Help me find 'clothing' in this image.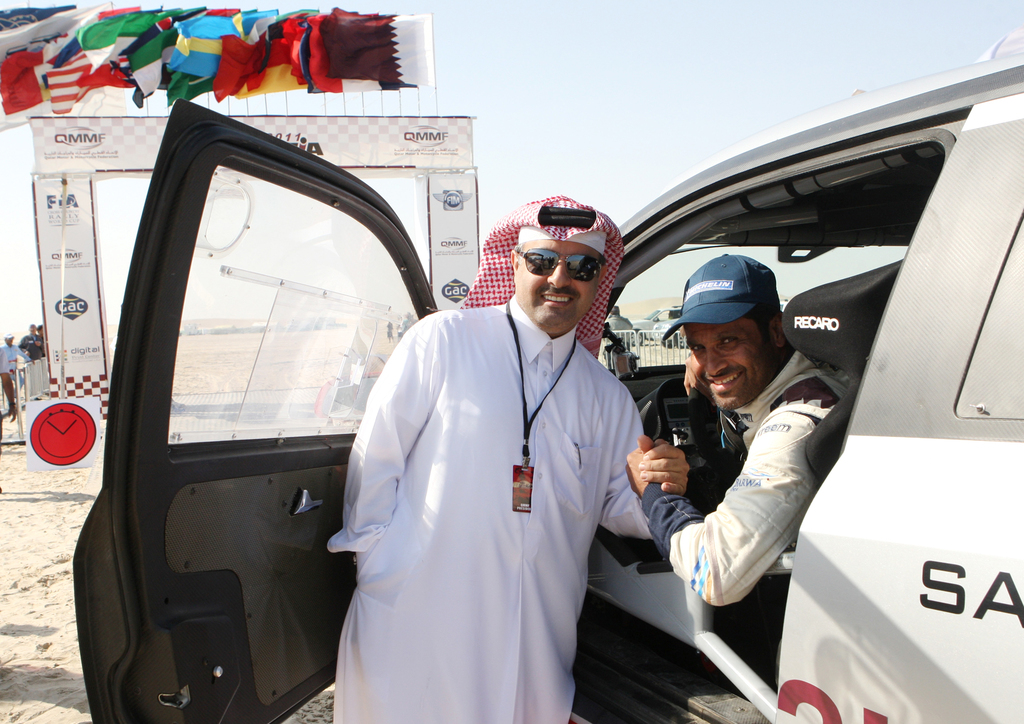
Found it: pyautogui.locateOnScreen(326, 255, 653, 715).
